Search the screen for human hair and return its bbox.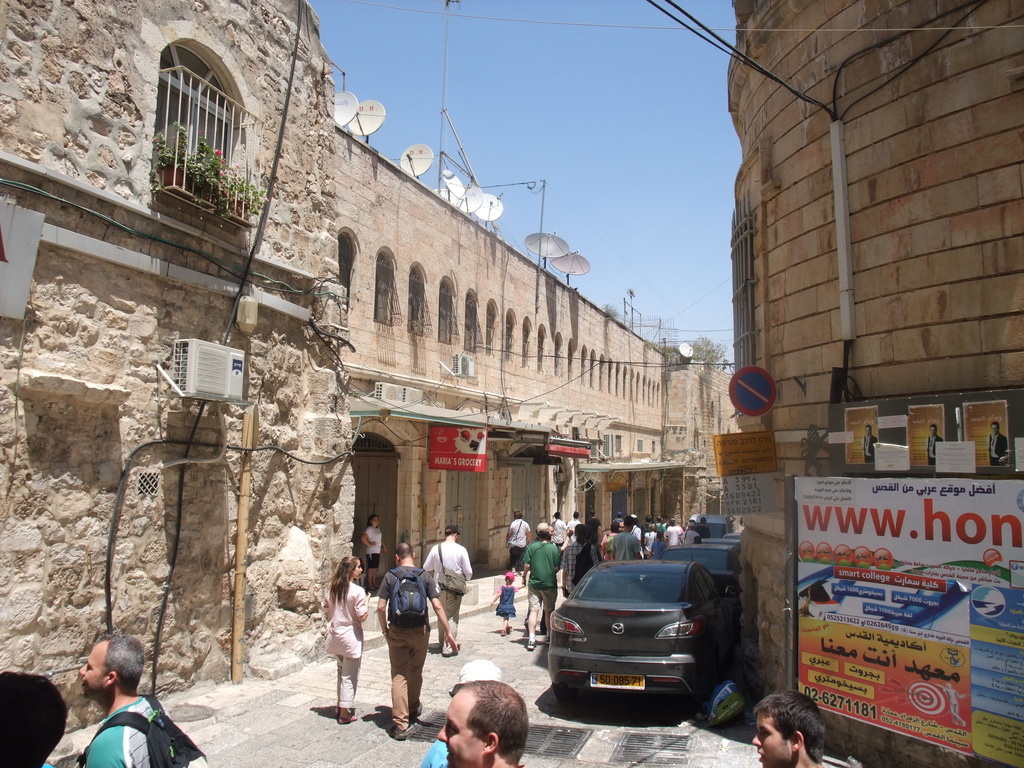
Found: 326, 550, 361, 612.
